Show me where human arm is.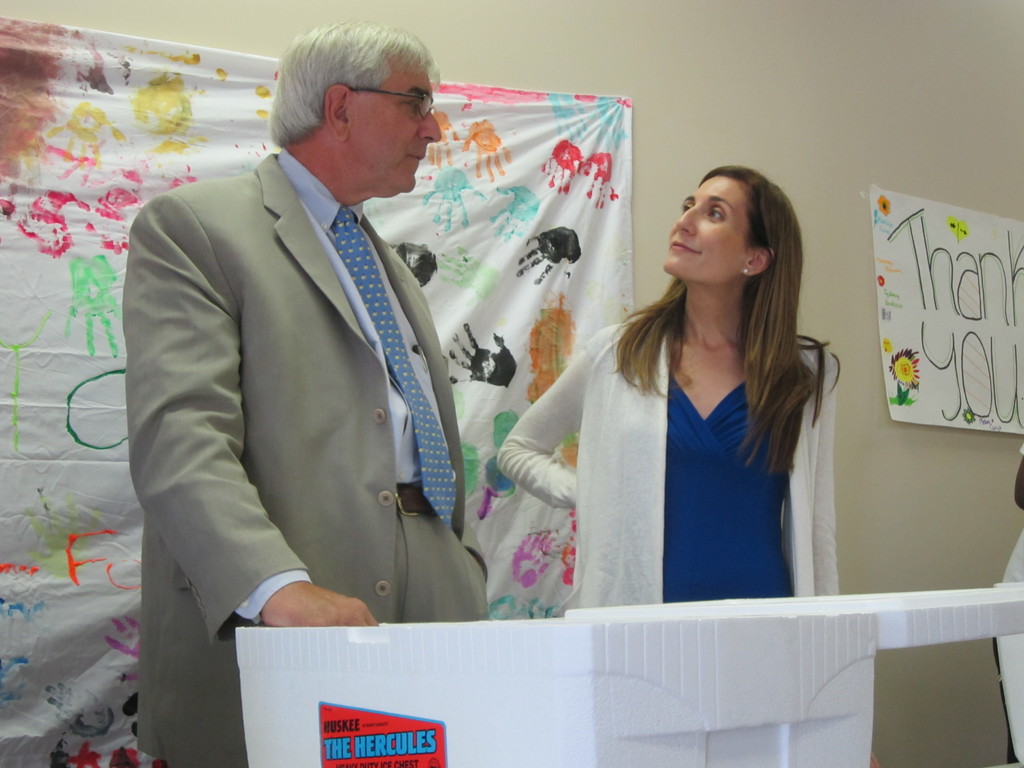
human arm is at <bbox>124, 196, 380, 634</bbox>.
